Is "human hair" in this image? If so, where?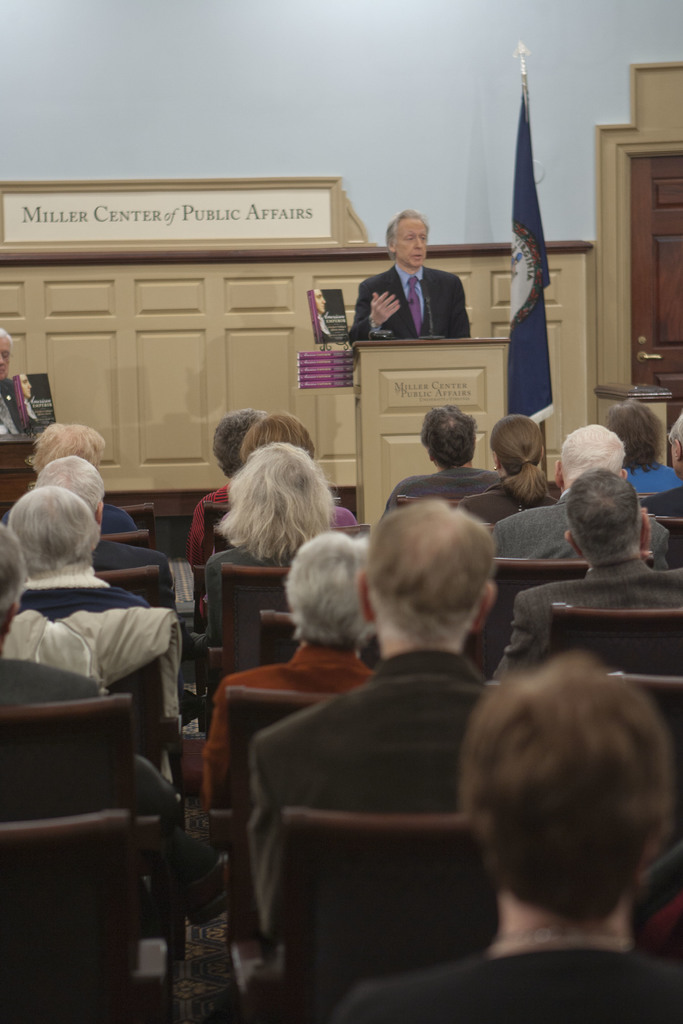
Yes, at 386, 207, 429, 239.
